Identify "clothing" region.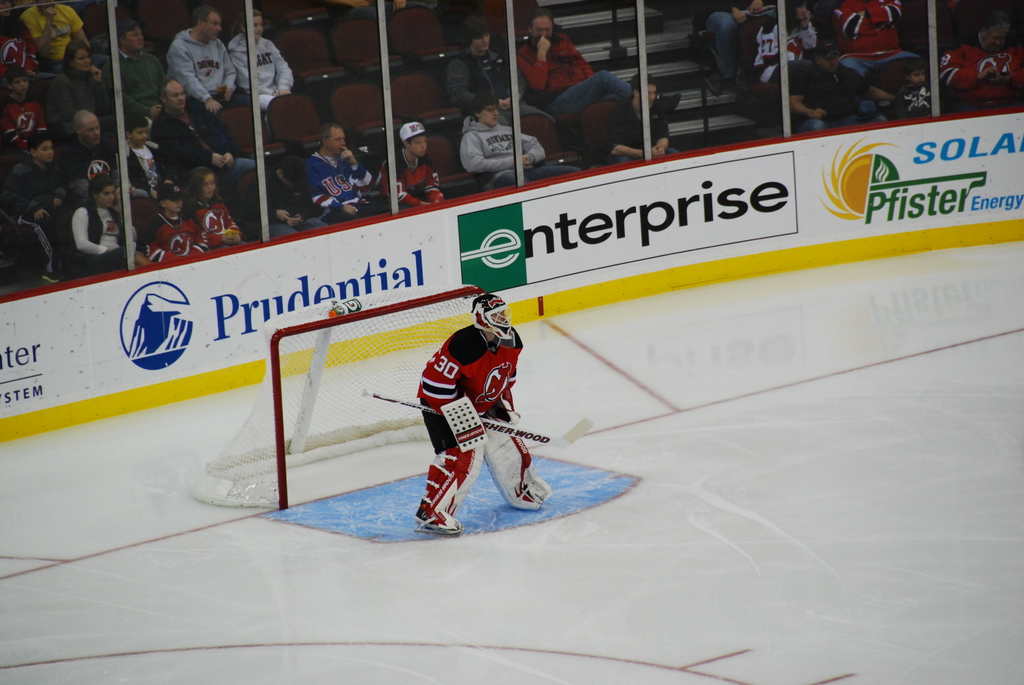
Region: detection(592, 101, 686, 169).
